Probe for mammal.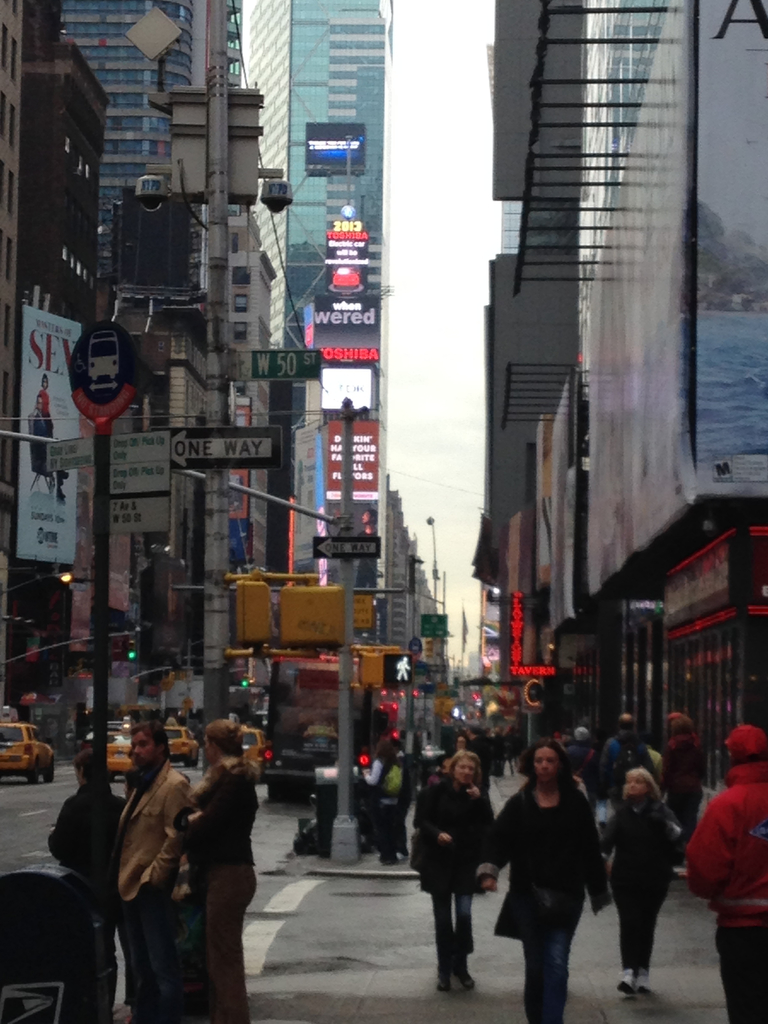
Probe result: locate(680, 726, 767, 1023).
